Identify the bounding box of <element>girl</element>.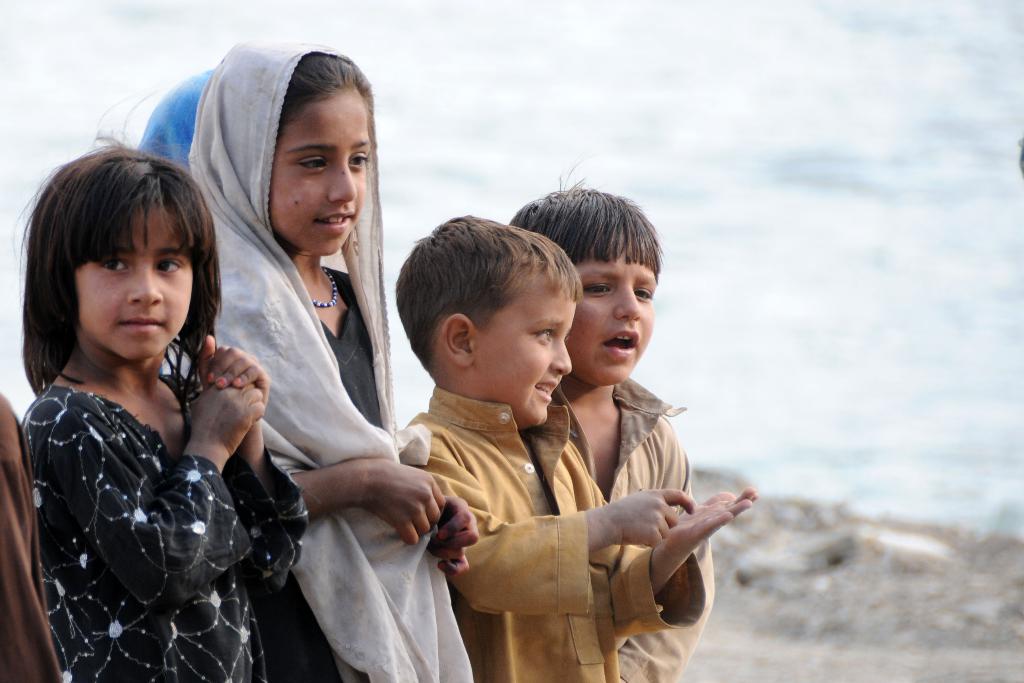
crop(24, 96, 310, 682).
